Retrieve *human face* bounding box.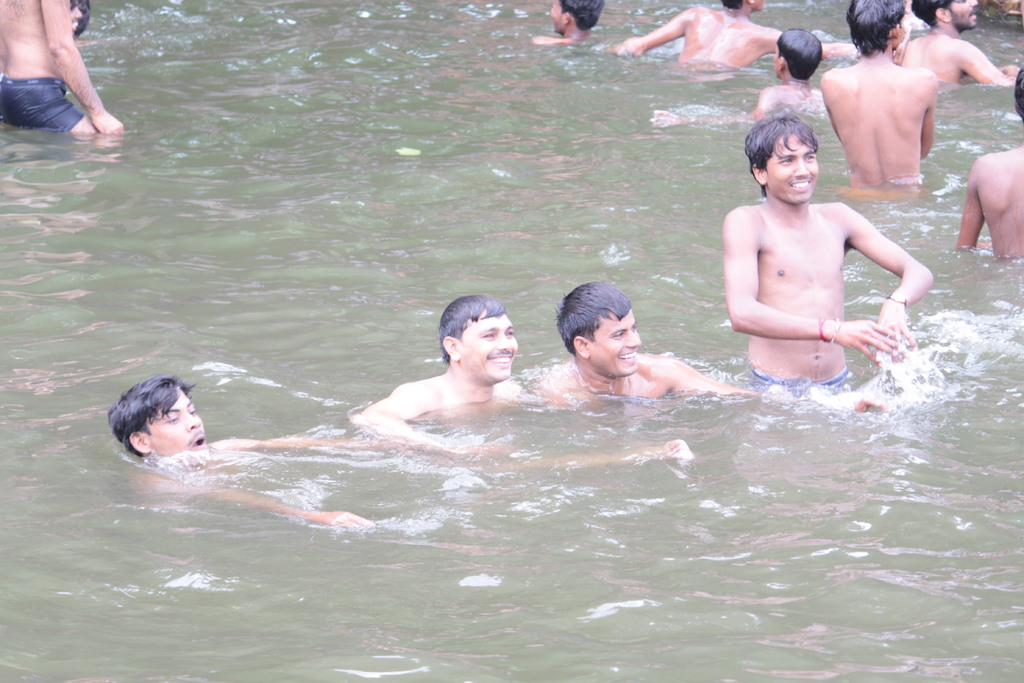
Bounding box: BBox(584, 311, 644, 374).
